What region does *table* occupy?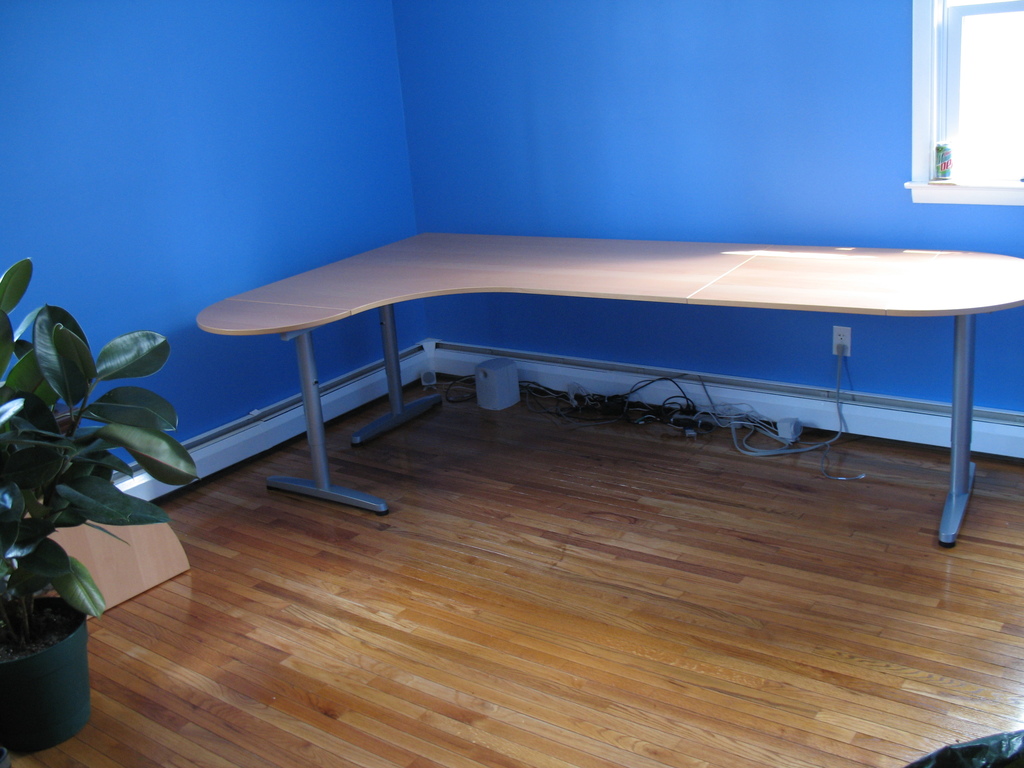
rect(181, 236, 1023, 536).
